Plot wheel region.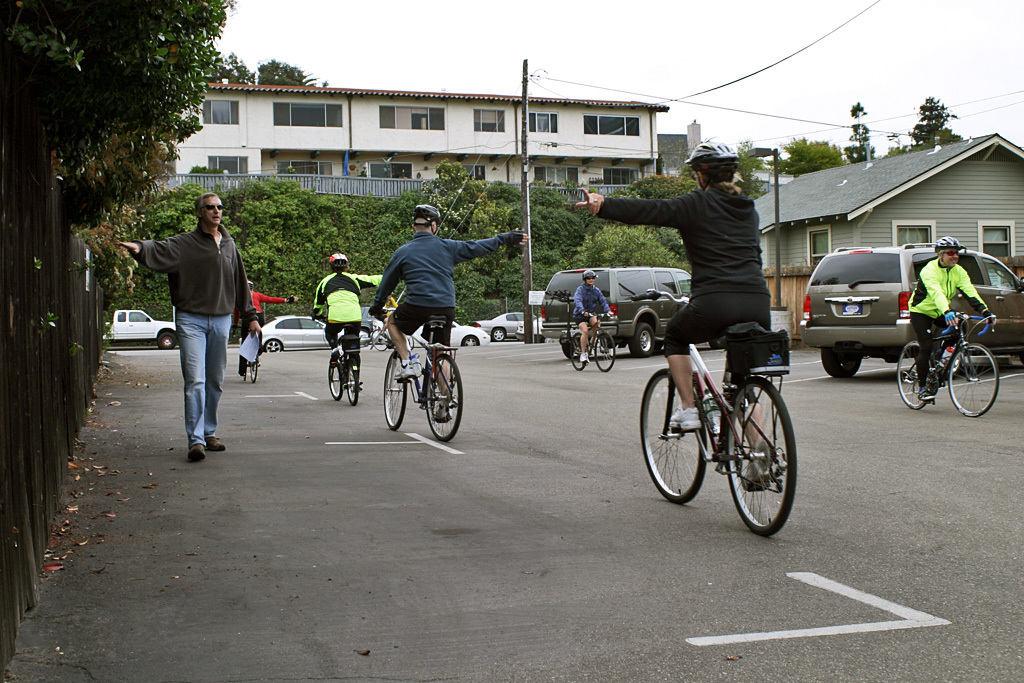
Plotted at bbox=[324, 360, 343, 403].
